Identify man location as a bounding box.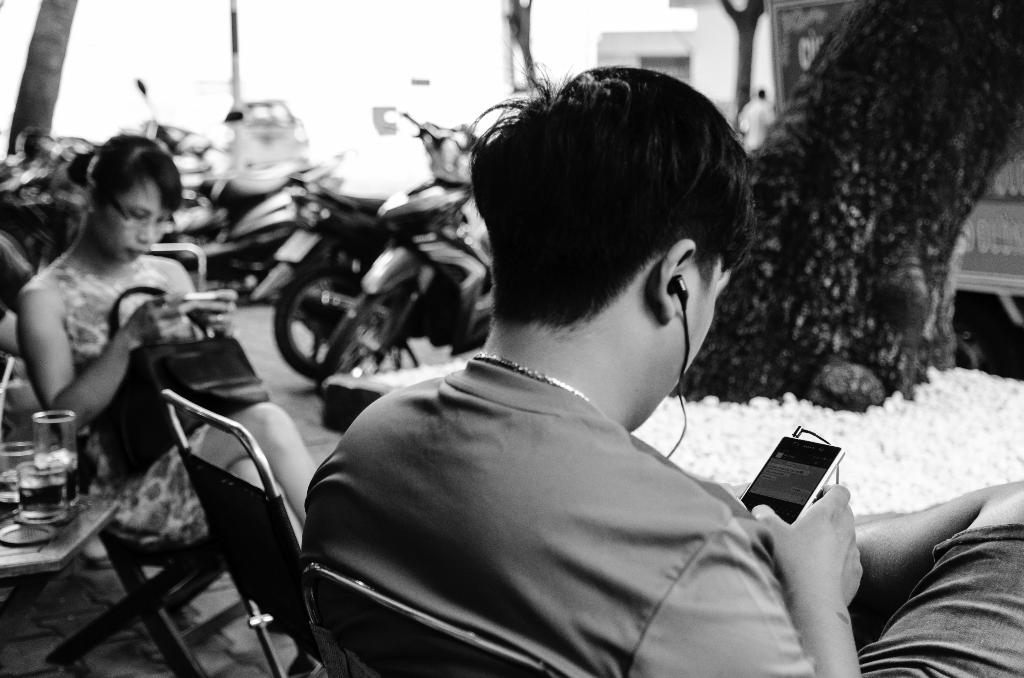
303, 58, 1023, 677.
